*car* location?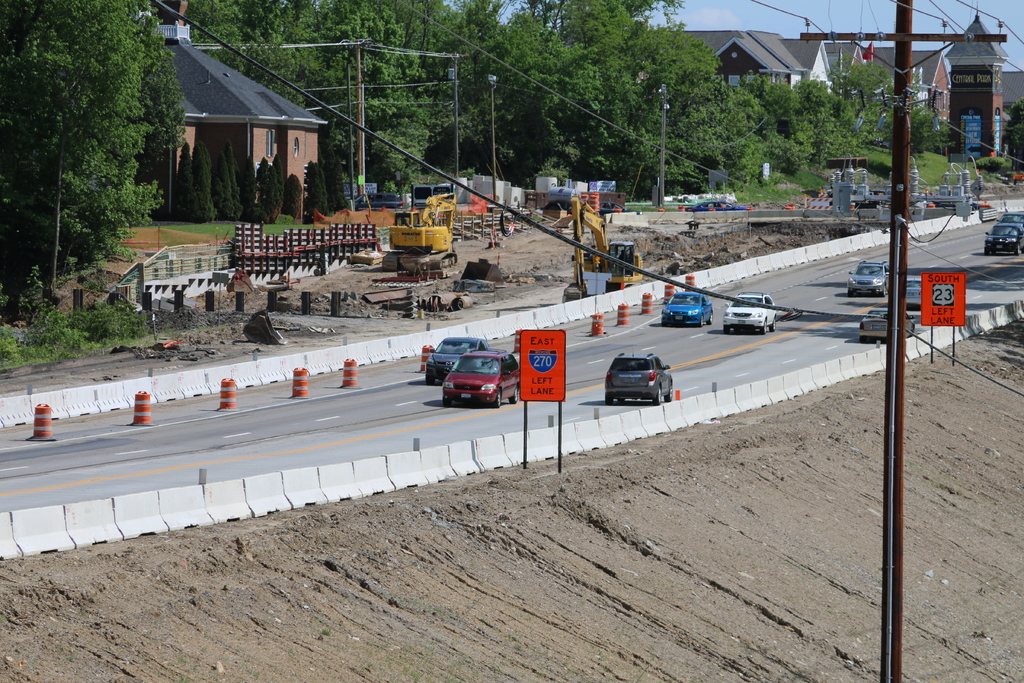
<box>1004,212,1023,226</box>
